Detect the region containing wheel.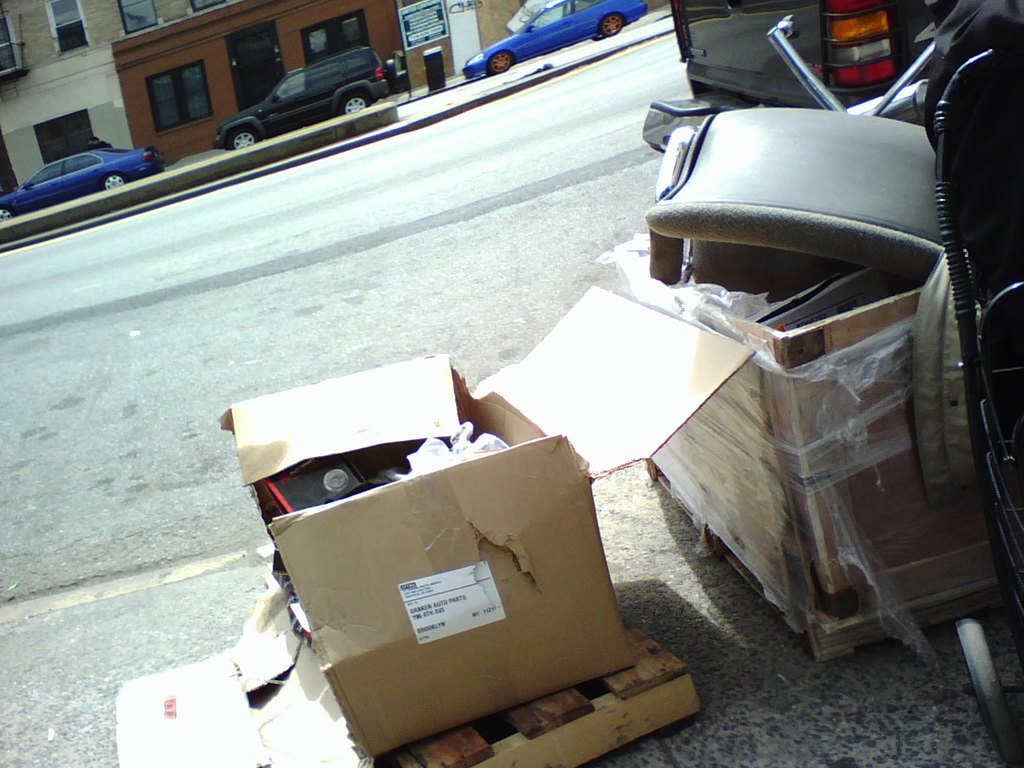
l=339, t=93, r=366, b=114.
